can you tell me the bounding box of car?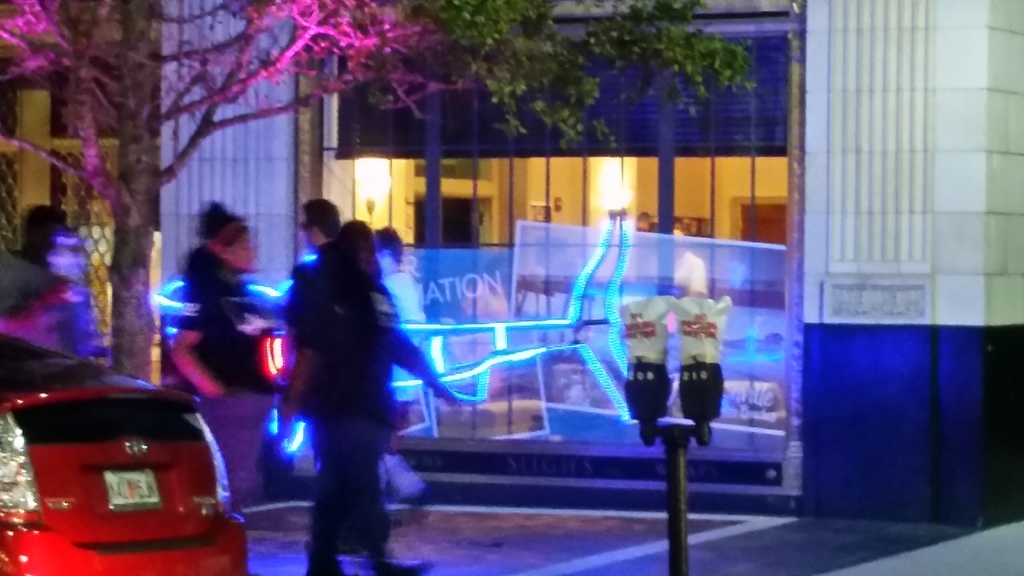
(left=0, top=334, right=248, bottom=575).
